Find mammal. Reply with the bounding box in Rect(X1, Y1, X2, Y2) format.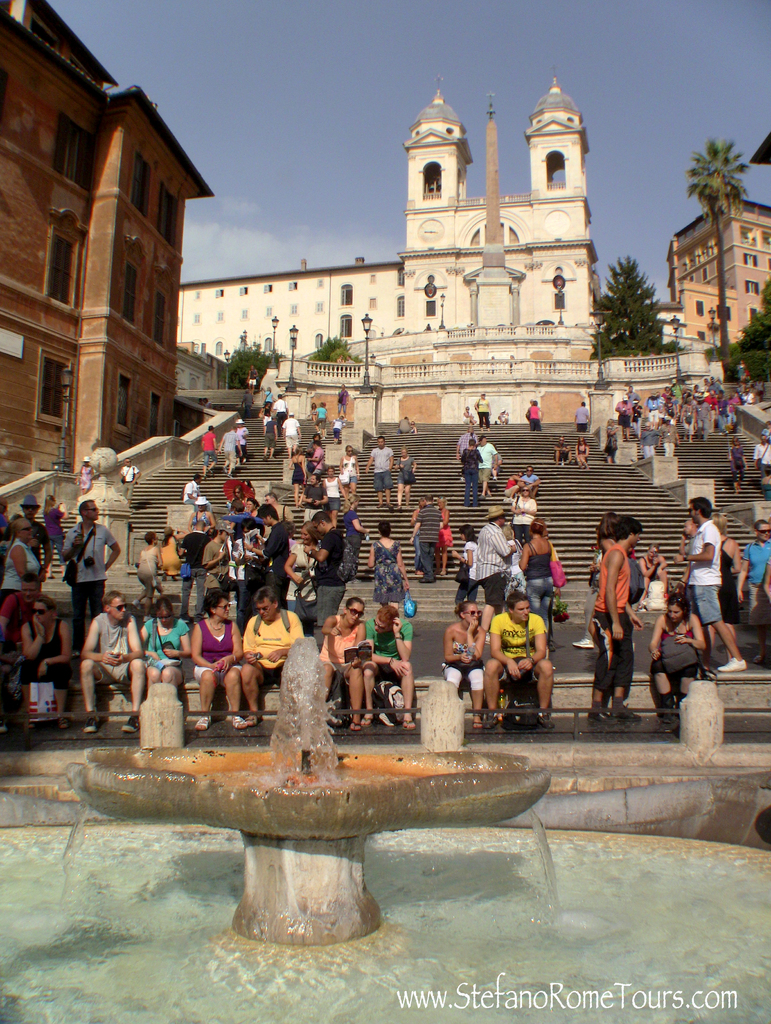
Rect(520, 463, 538, 488).
